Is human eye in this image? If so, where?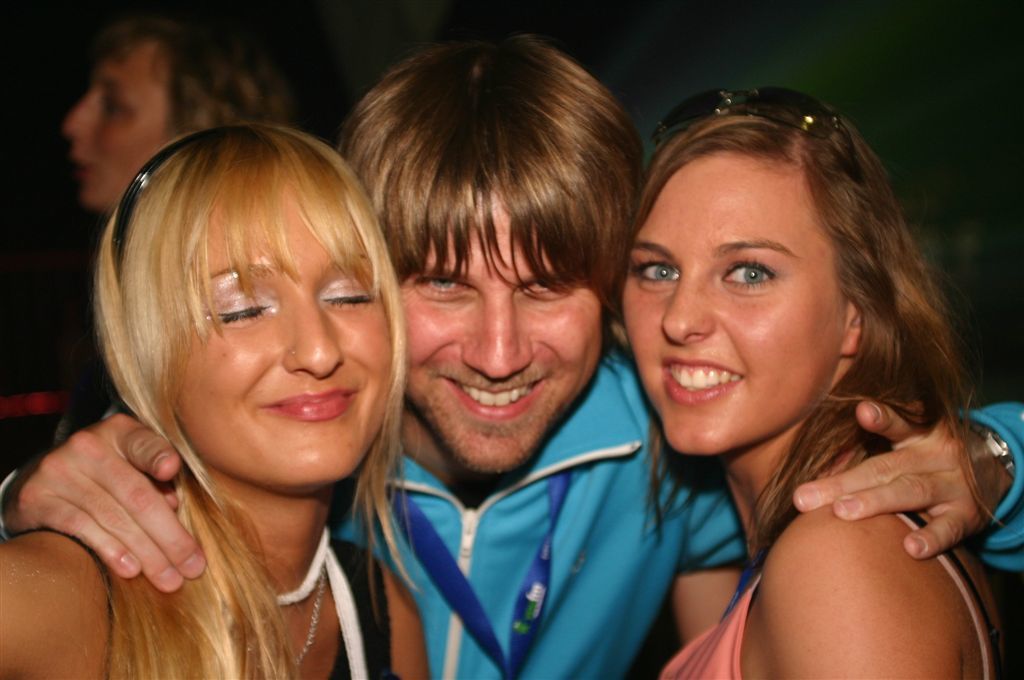
Yes, at {"left": 715, "top": 257, "right": 780, "bottom": 286}.
